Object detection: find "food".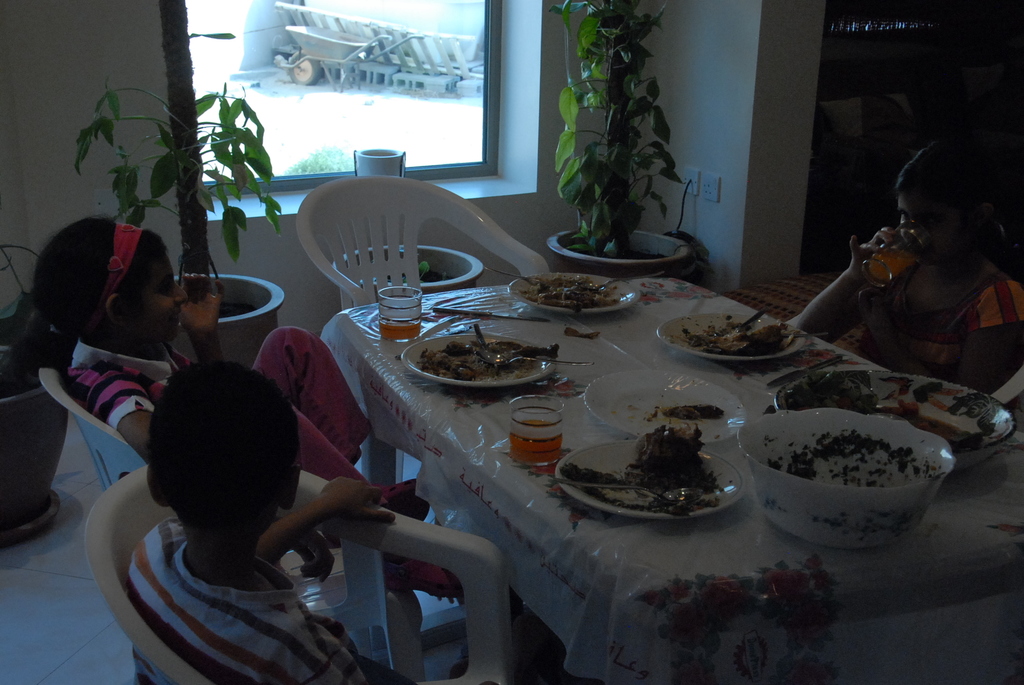
BBox(564, 326, 605, 343).
